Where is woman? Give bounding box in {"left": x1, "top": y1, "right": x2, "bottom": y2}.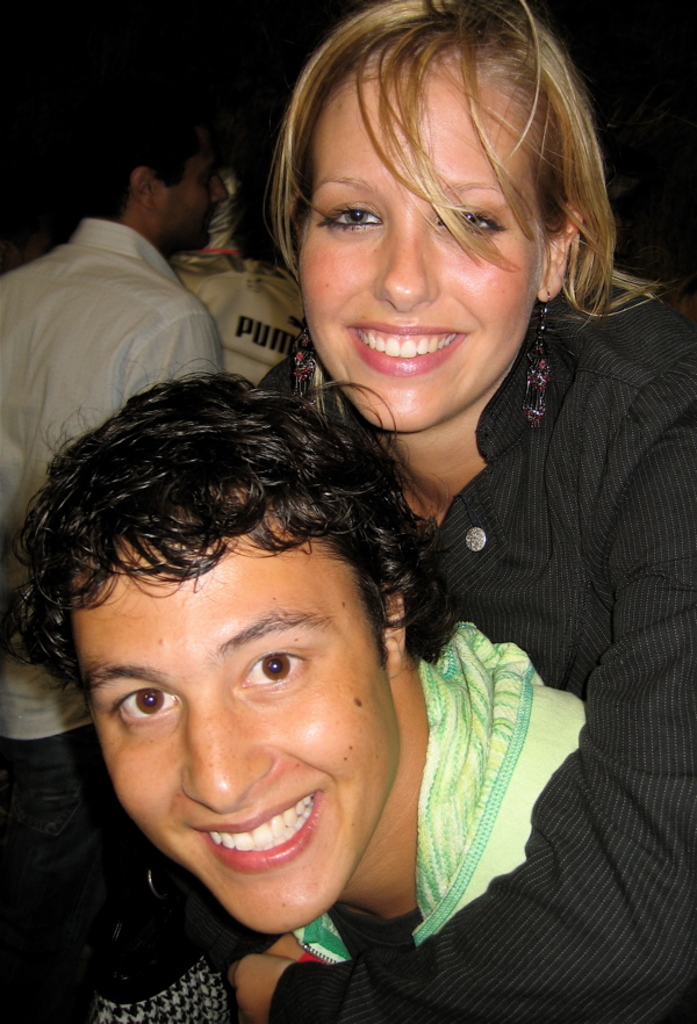
{"left": 131, "top": 0, "right": 696, "bottom": 1023}.
